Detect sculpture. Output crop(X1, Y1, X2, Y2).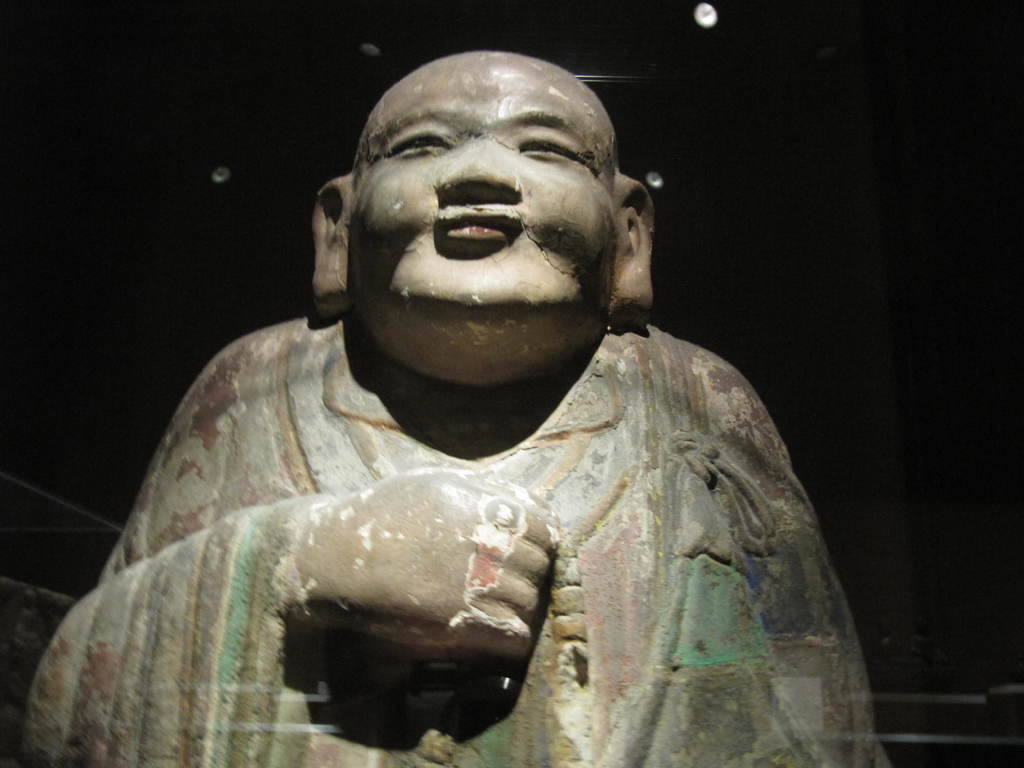
crop(50, 52, 881, 767).
